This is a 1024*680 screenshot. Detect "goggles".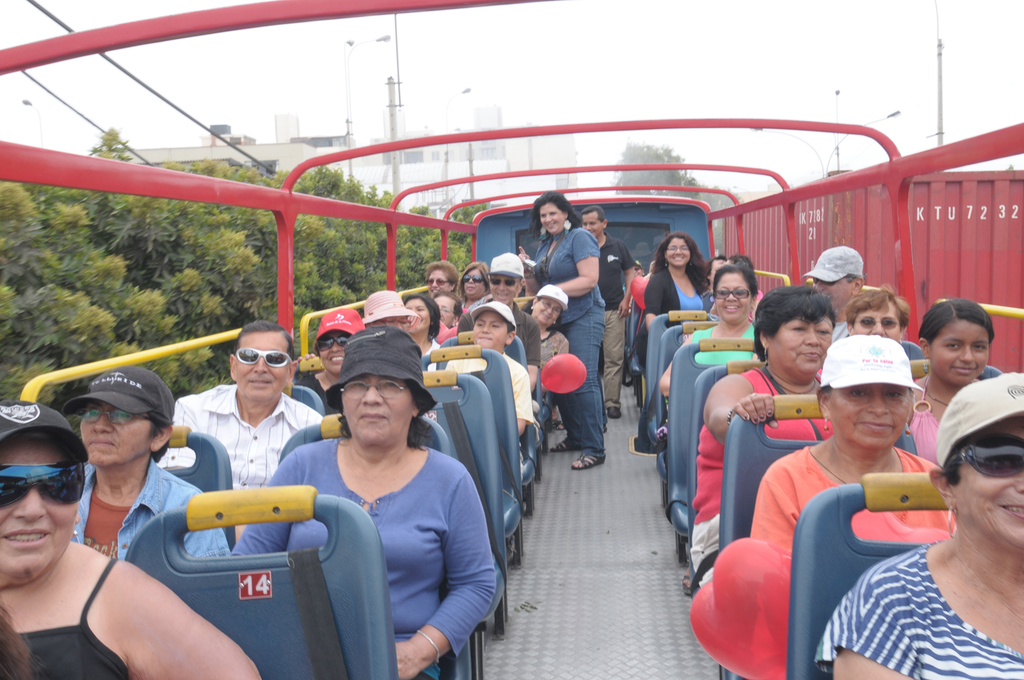
bbox=[464, 277, 486, 286].
